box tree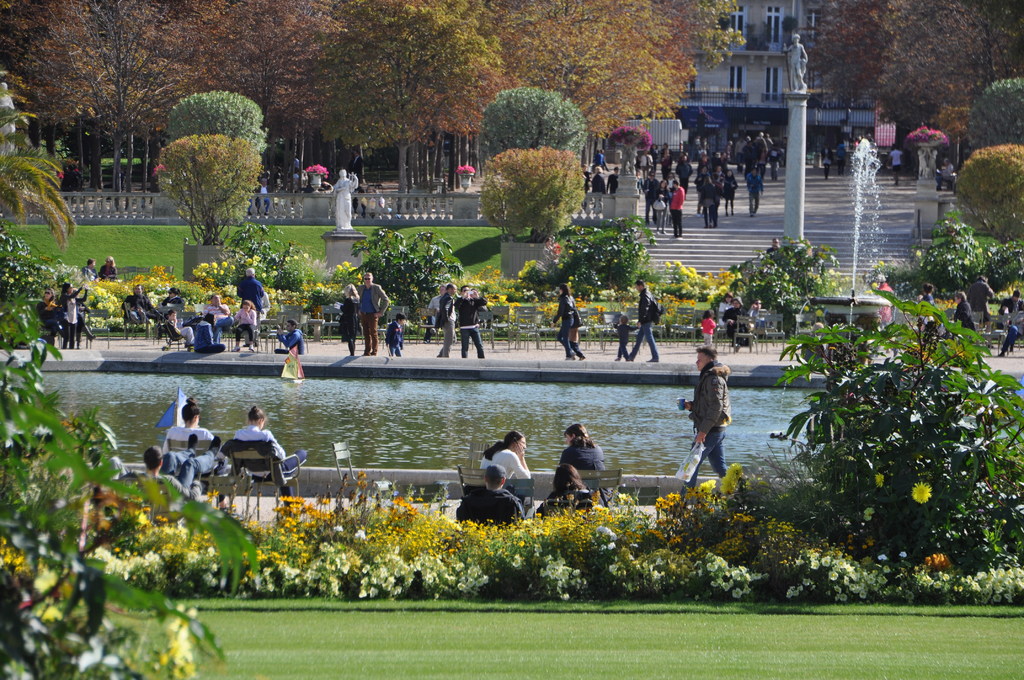
<bbox>952, 145, 1023, 253</bbox>
